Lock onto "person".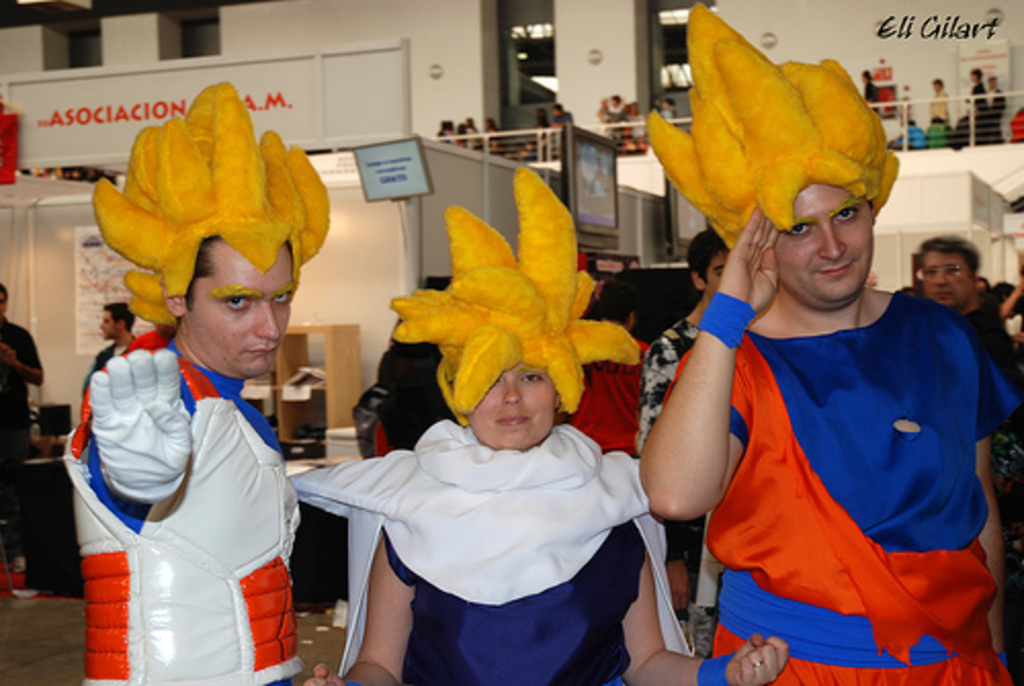
Locked: (309,354,795,684).
